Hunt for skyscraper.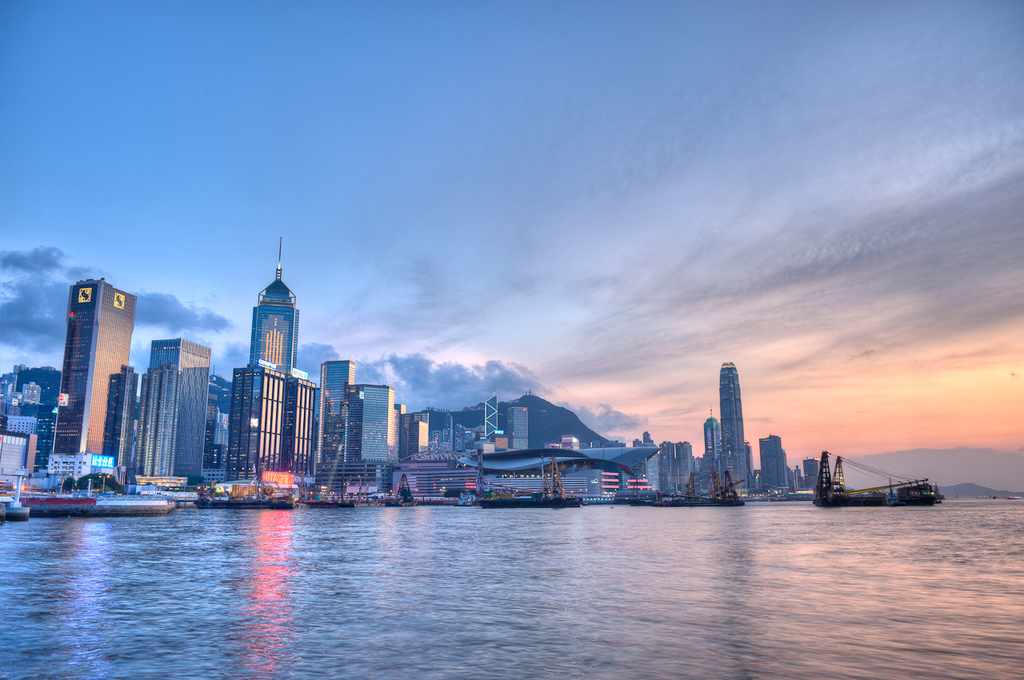
Hunted down at crop(226, 350, 334, 486).
